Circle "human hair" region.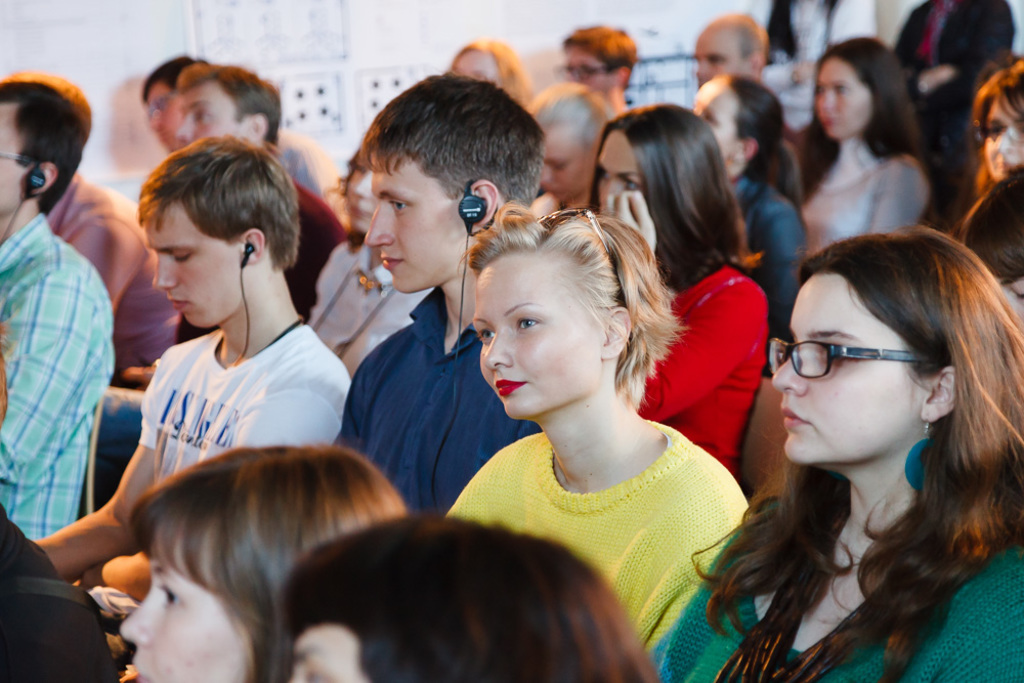
Region: detection(275, 515, 662, 682).
